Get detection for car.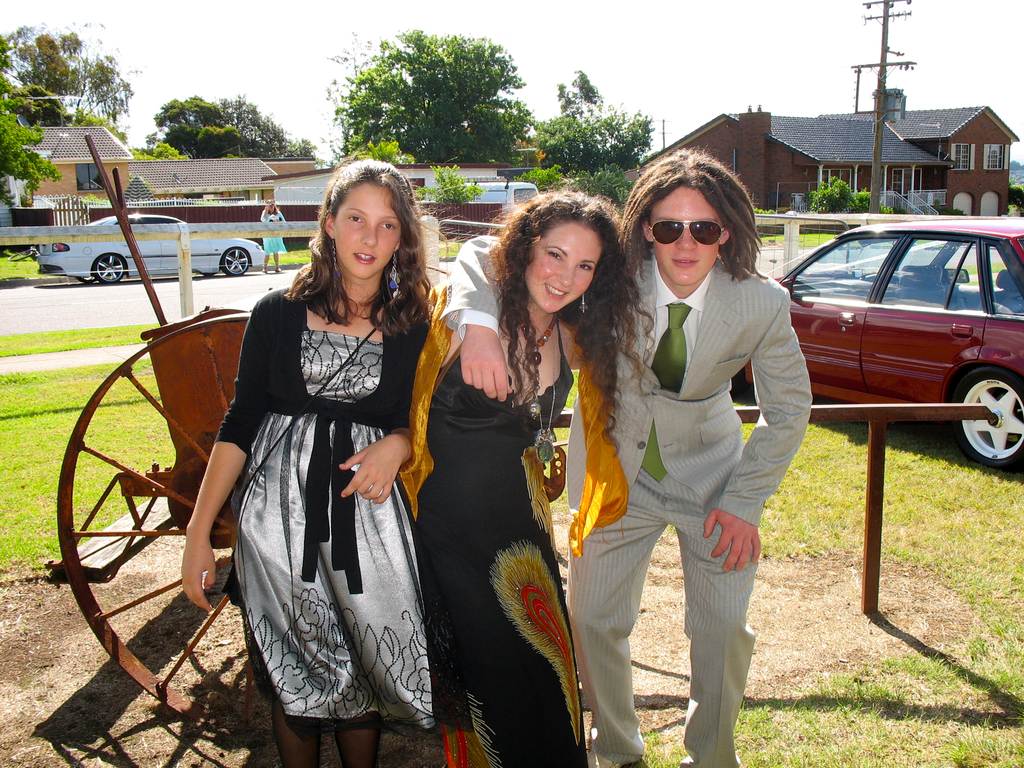
Detection: l=764, t=215, r=1023, b=450.
